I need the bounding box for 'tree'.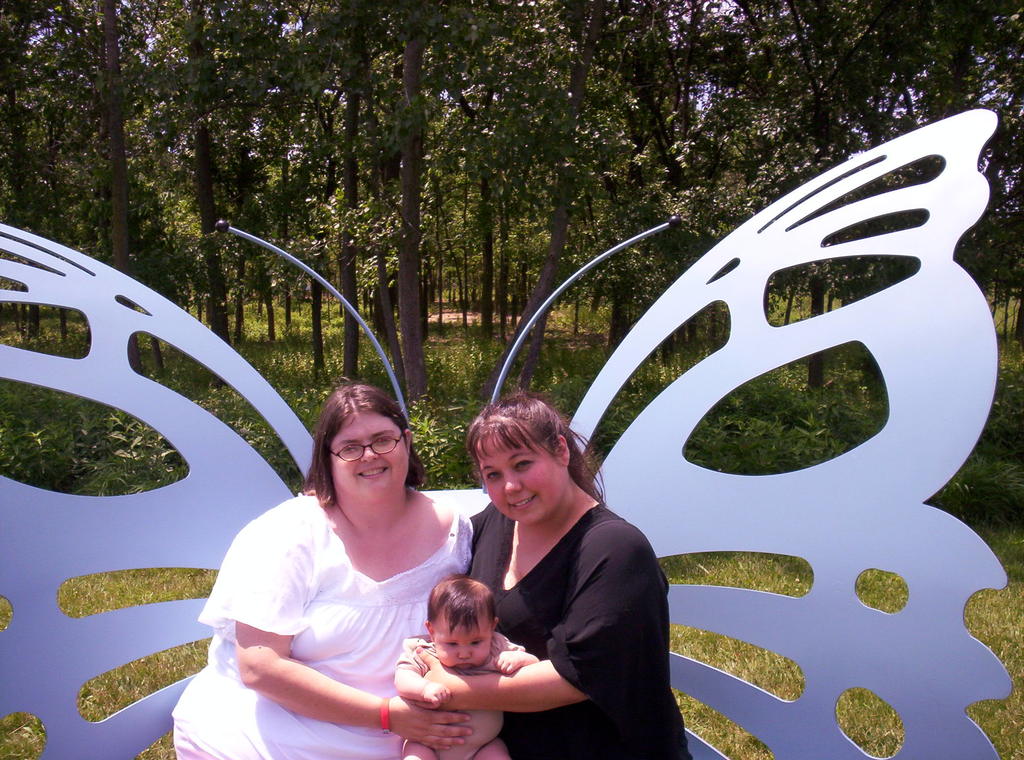
Here it is: <box>405,0,572,348</box>.
